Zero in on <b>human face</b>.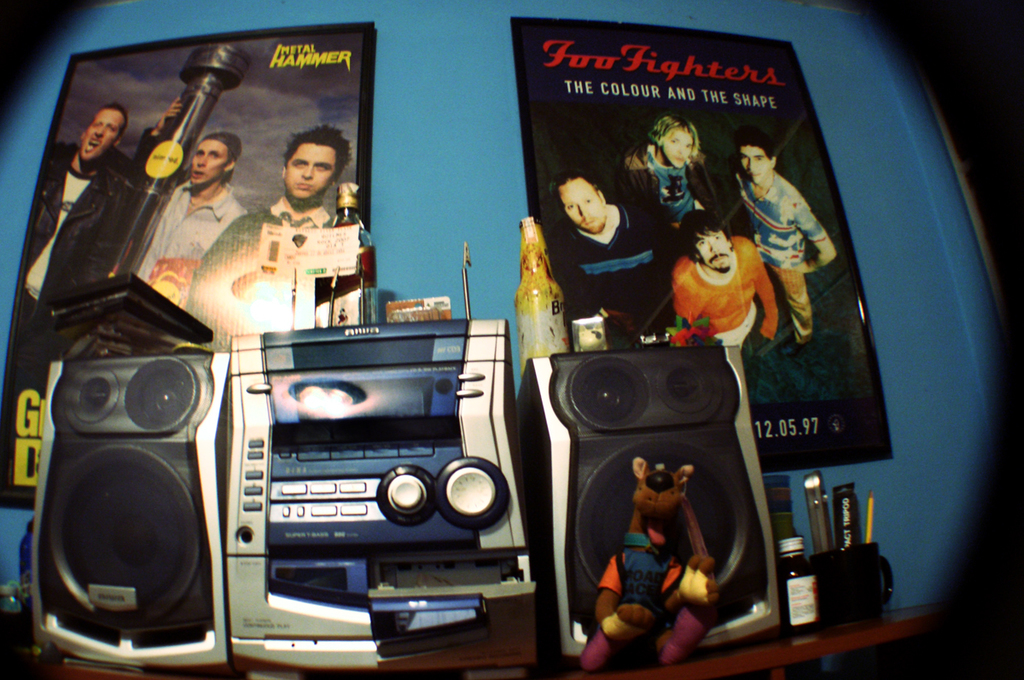
Zeroed in: 740, 145, 770, 183.
